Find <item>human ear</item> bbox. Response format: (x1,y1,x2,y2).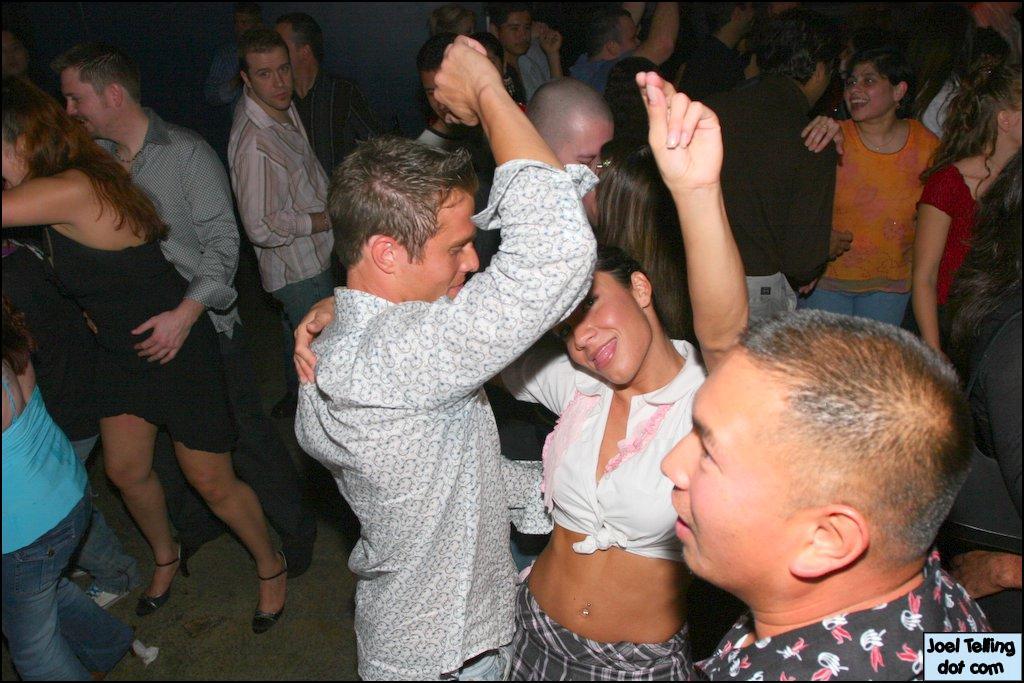
(896,79,908,98).
